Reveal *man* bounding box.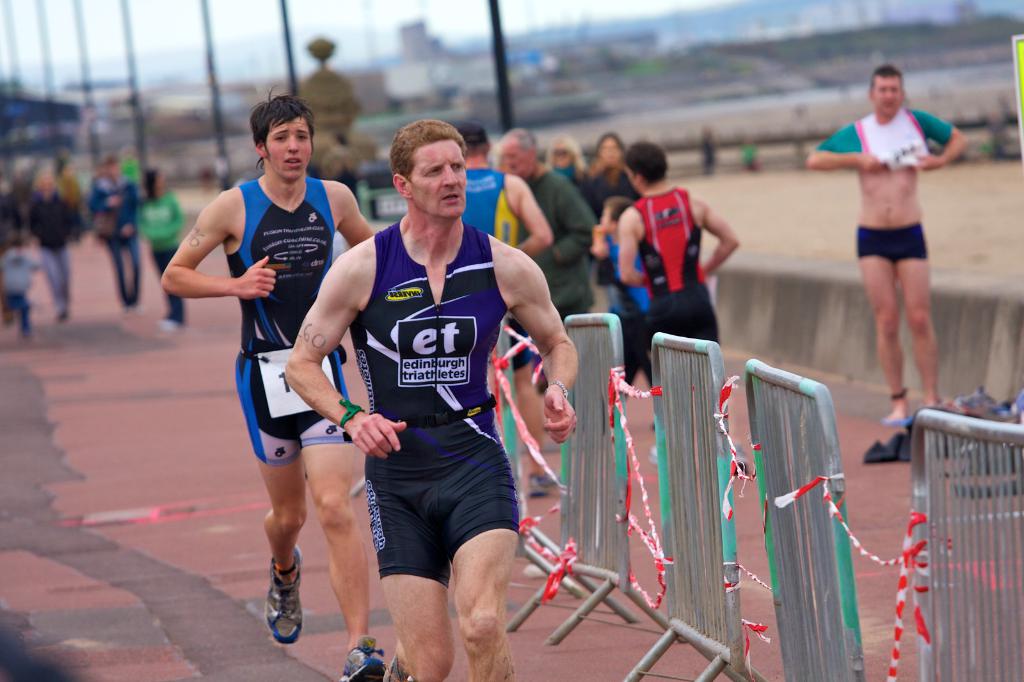
Revealed: select_region(447, 117, 544, 250).
